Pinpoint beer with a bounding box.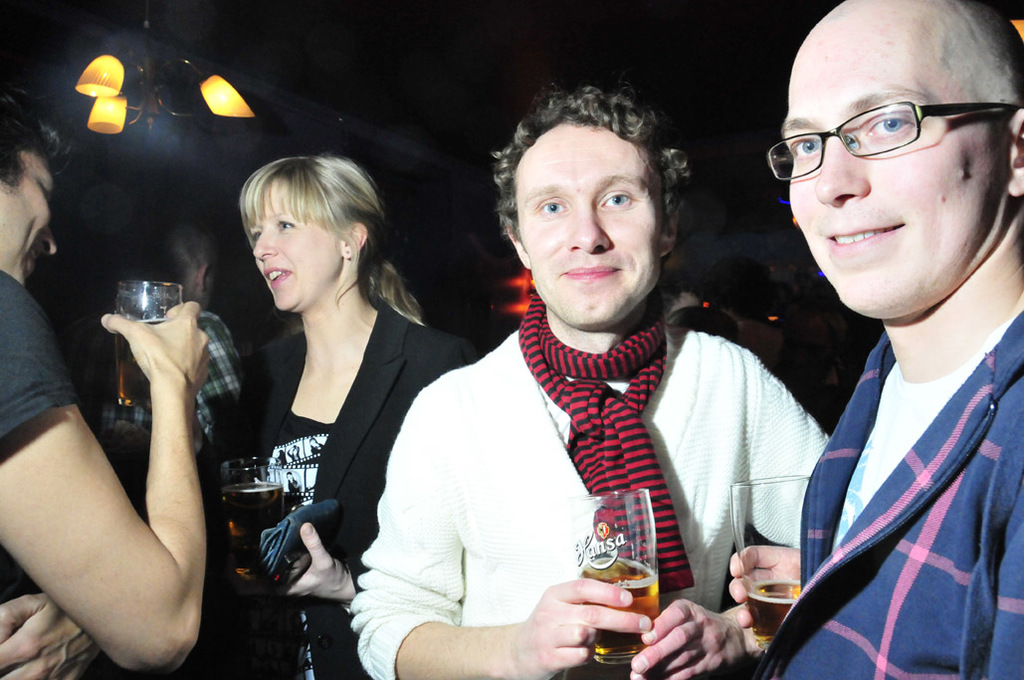
{"x1": 559, "y1": 490, "x2": 668, "y2": 666}.
